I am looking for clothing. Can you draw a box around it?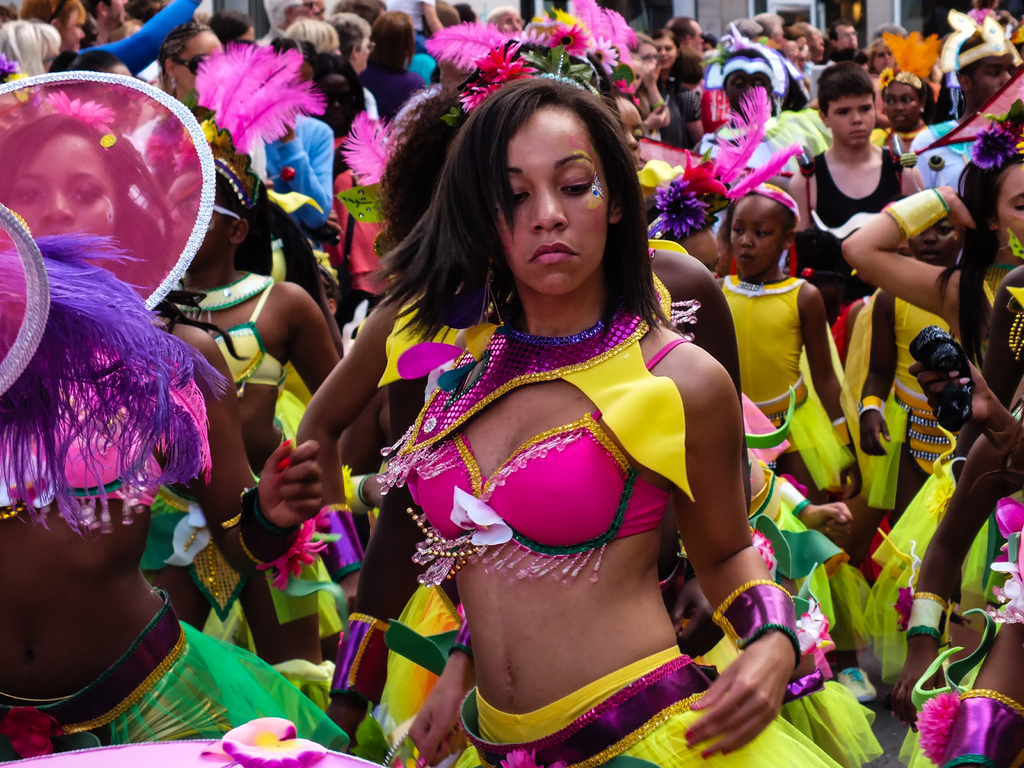
Sure, the bounding box is 0:582:358:767.
